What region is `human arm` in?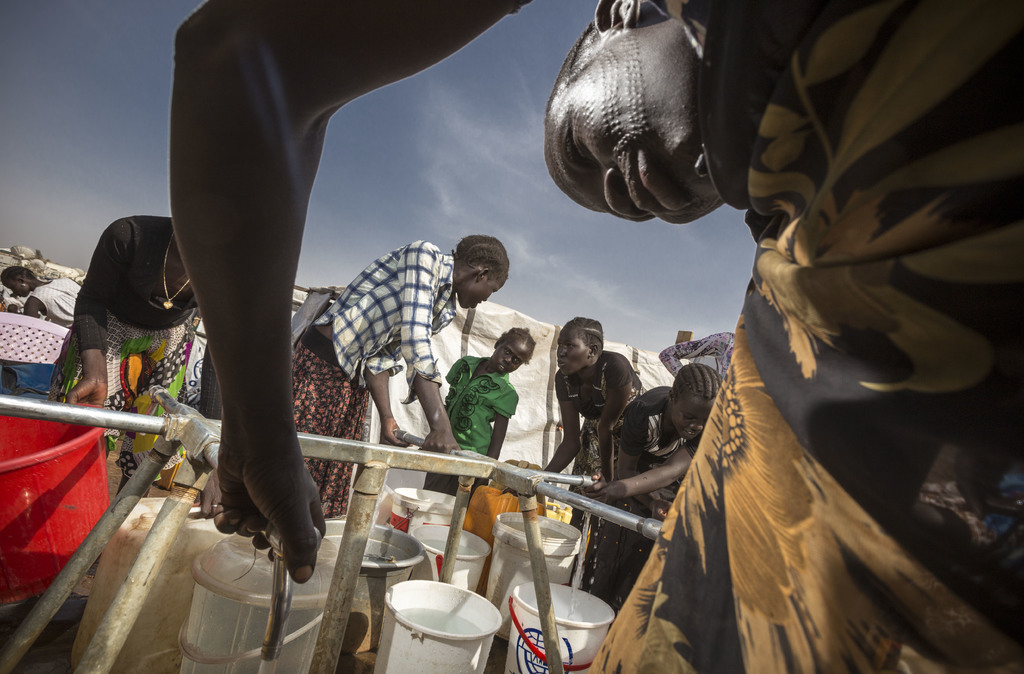
rect(72, 220, 132, 410).
